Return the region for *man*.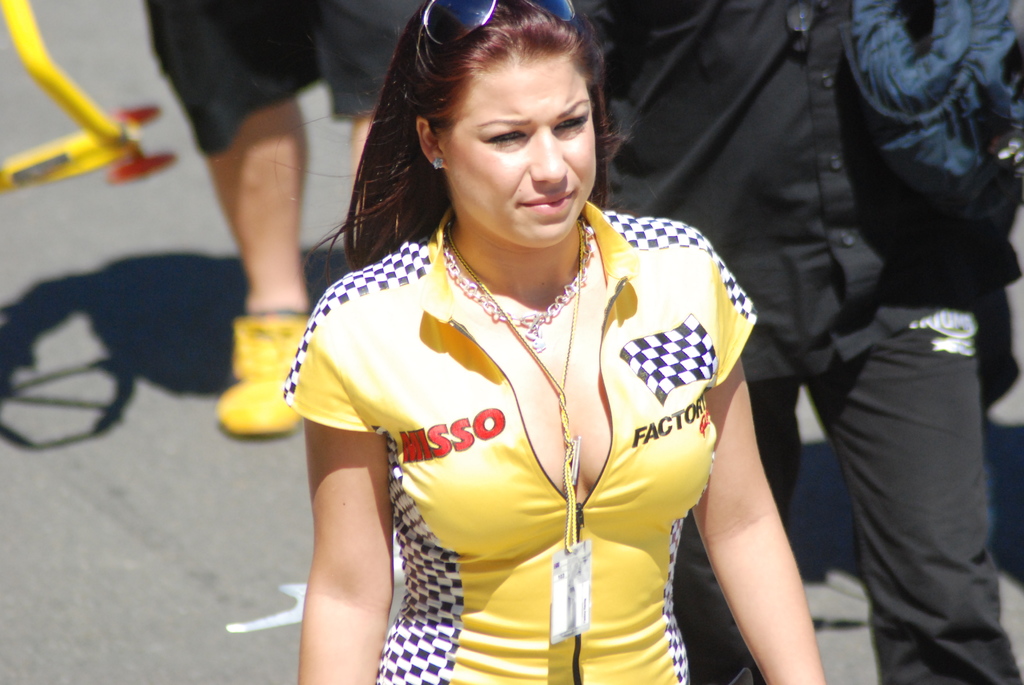
region(593, 0, 1023, 684).
